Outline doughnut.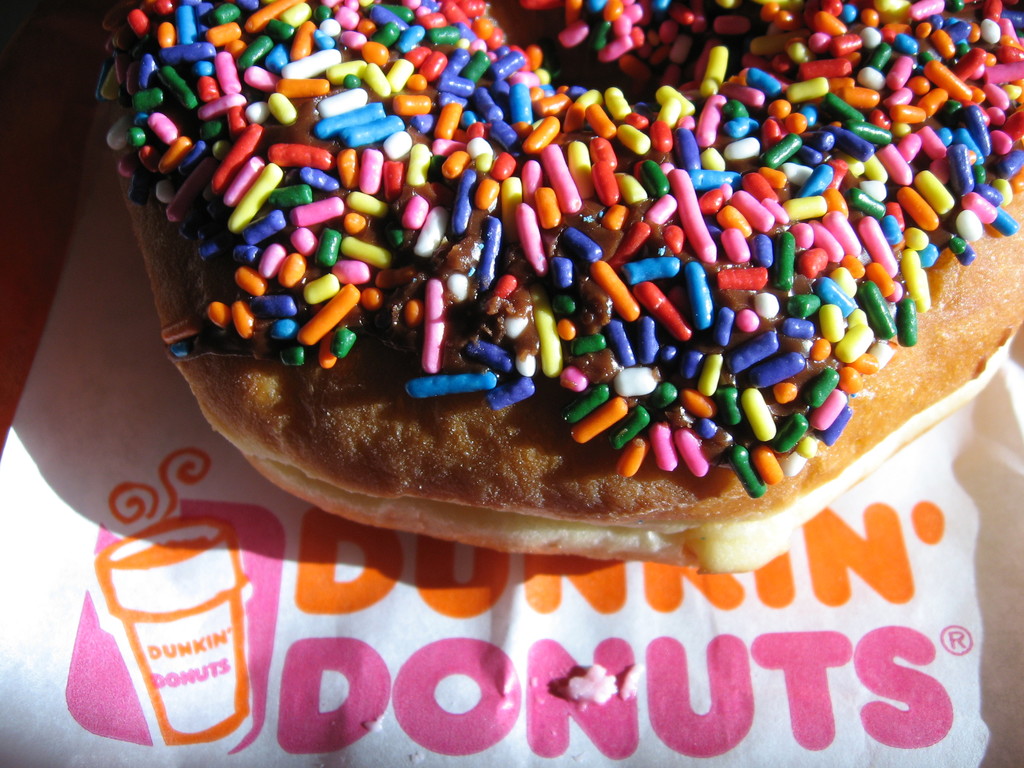
Outline: <box>92,0,1023,579</box>.
